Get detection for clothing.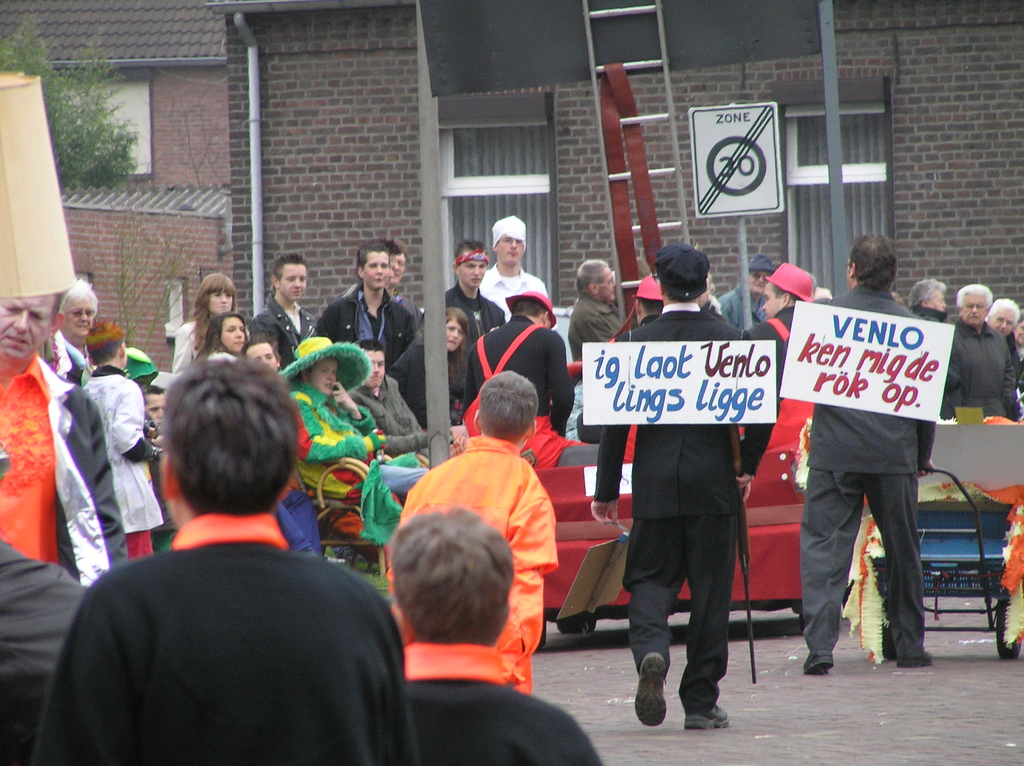
Detection: bbox=(469, 312, 573, 465).
